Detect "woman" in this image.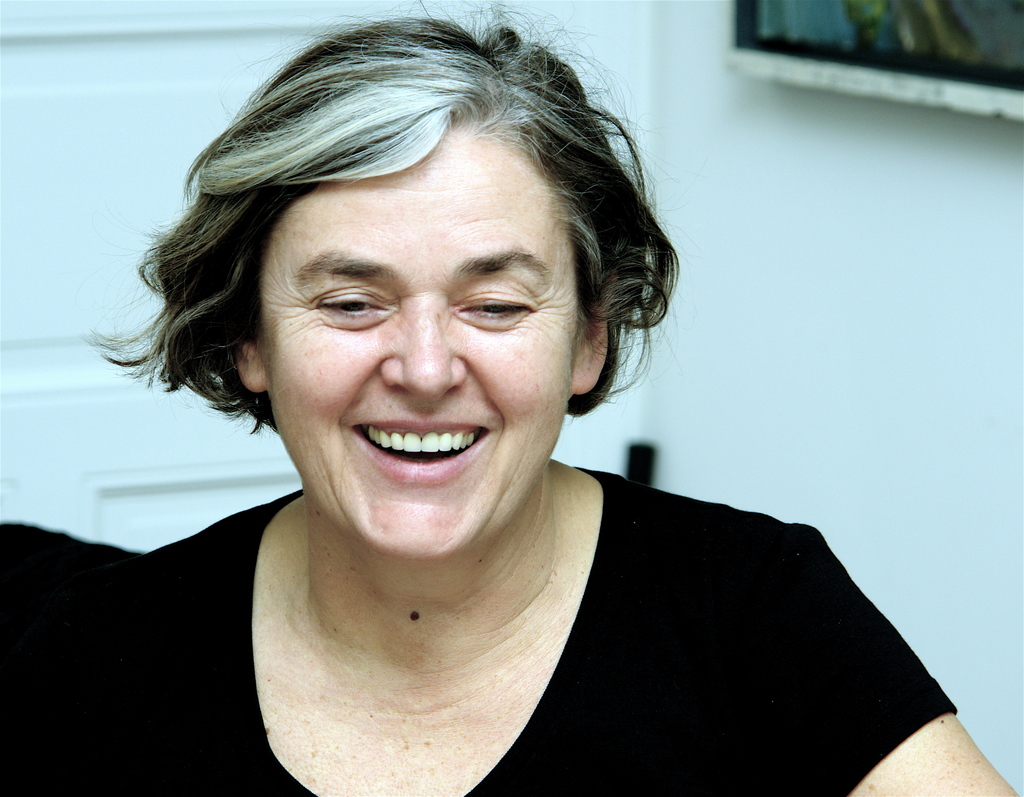
Detection: x1=65, y1=22, x2=952, y2=796.
